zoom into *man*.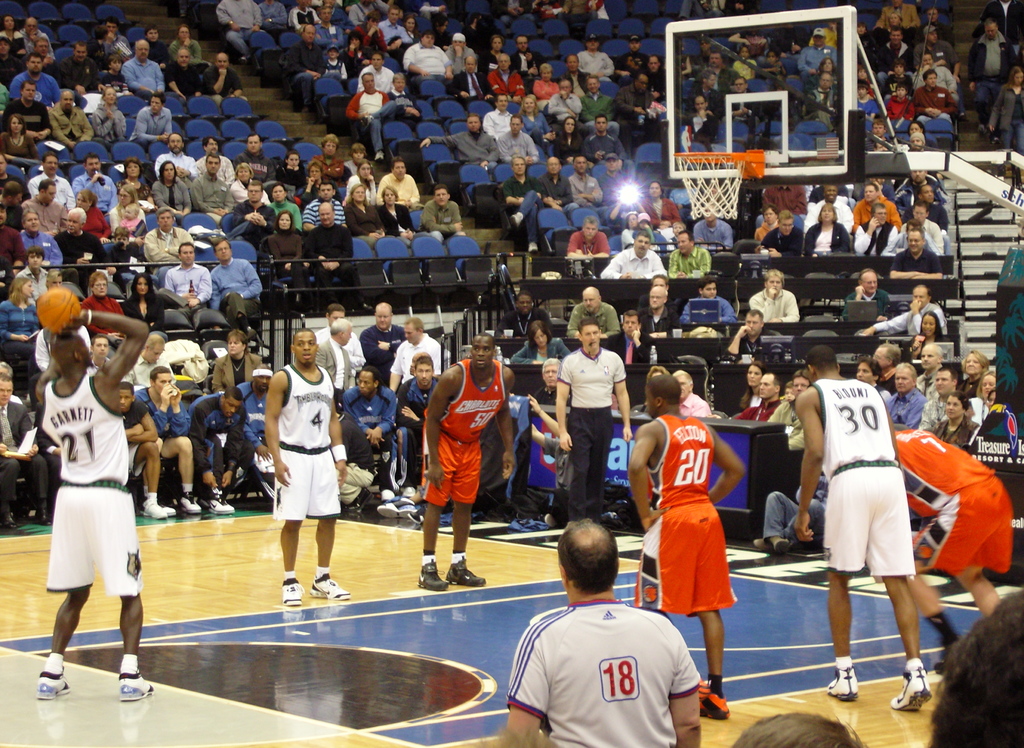
Zoom target: <region>611, 74, 648, 128</region>.
